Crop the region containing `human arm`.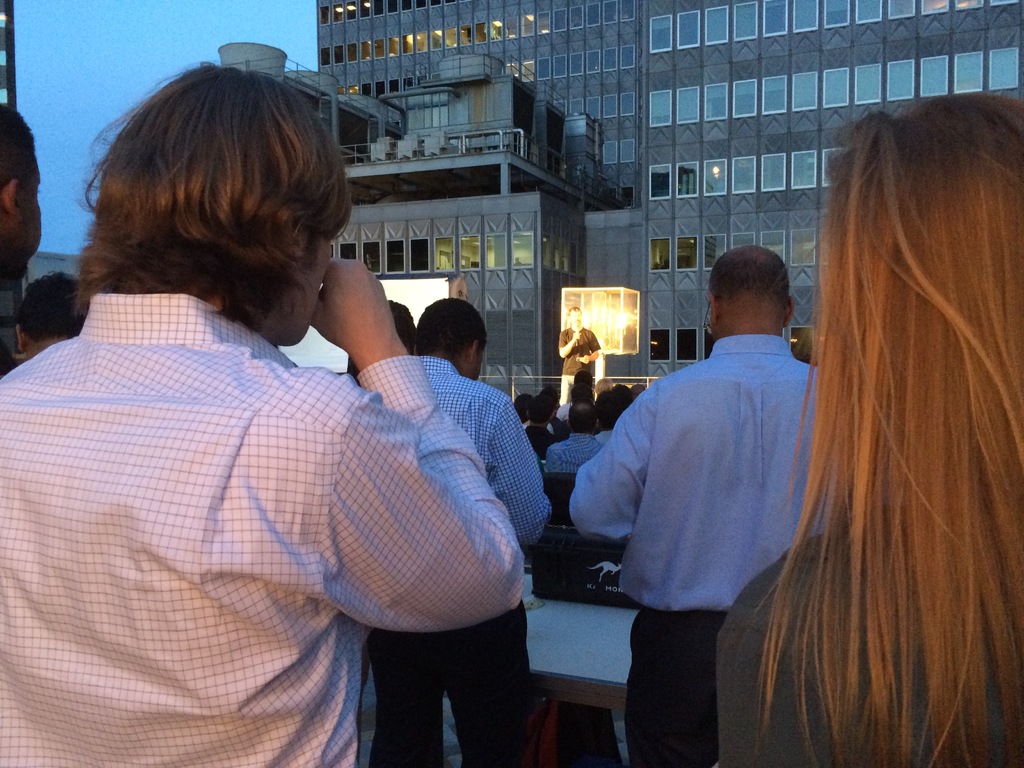
Crop region: select_region(556, 328, 582, 360).
